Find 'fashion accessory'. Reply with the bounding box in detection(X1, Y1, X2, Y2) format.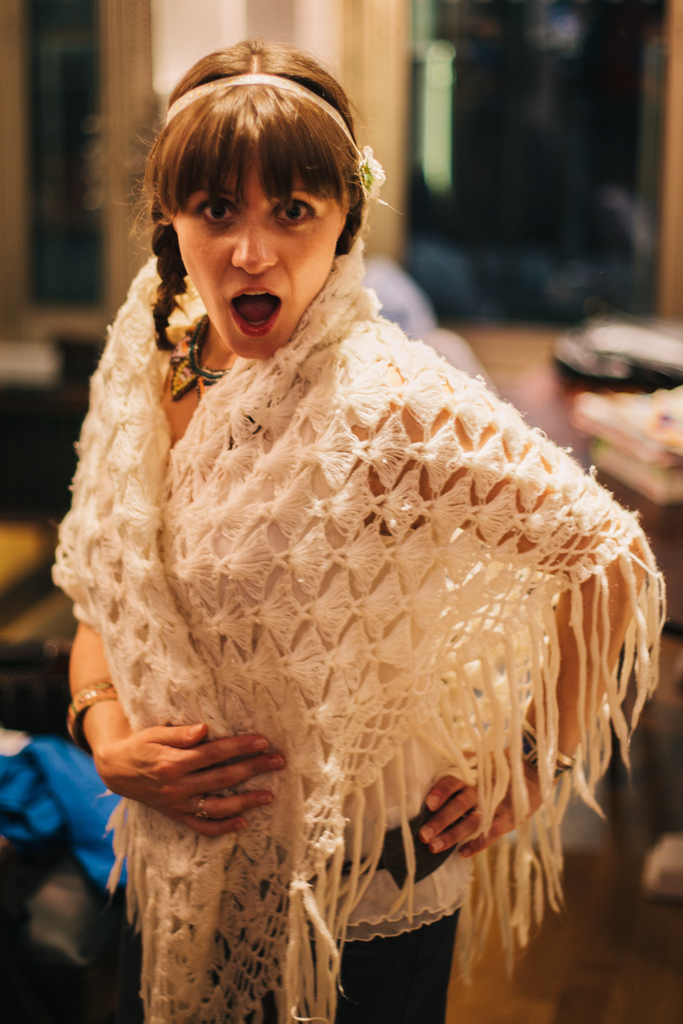
detection(516, 720, 577, 780).
